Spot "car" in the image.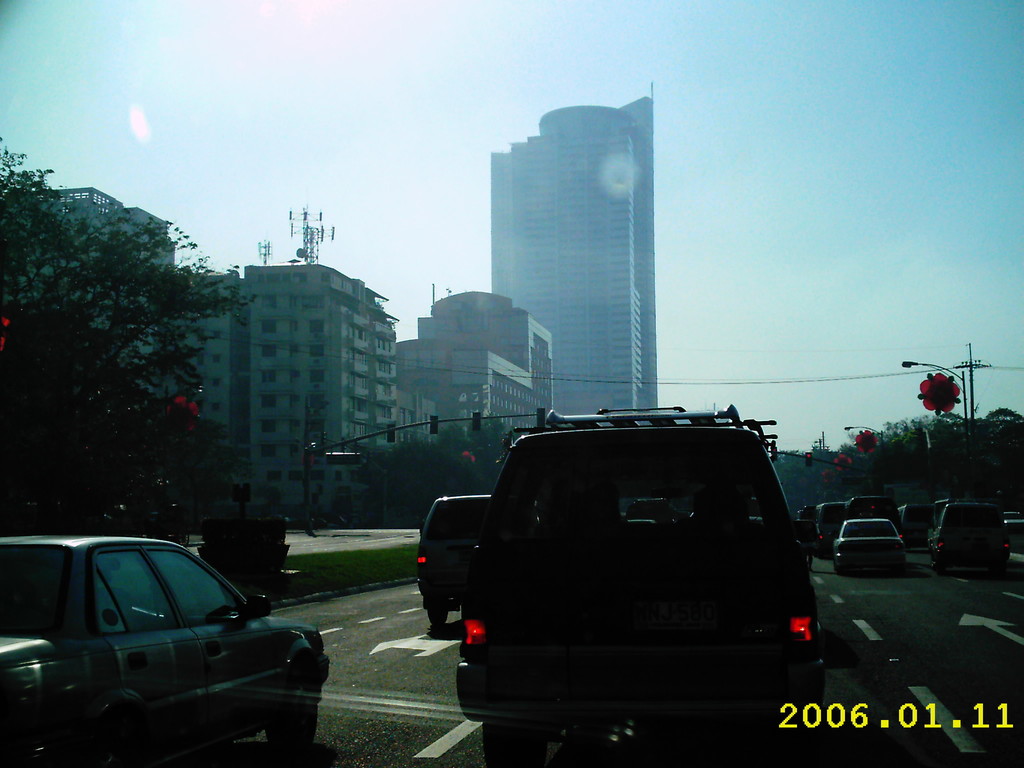
"car" found at [410,490,498,622].
